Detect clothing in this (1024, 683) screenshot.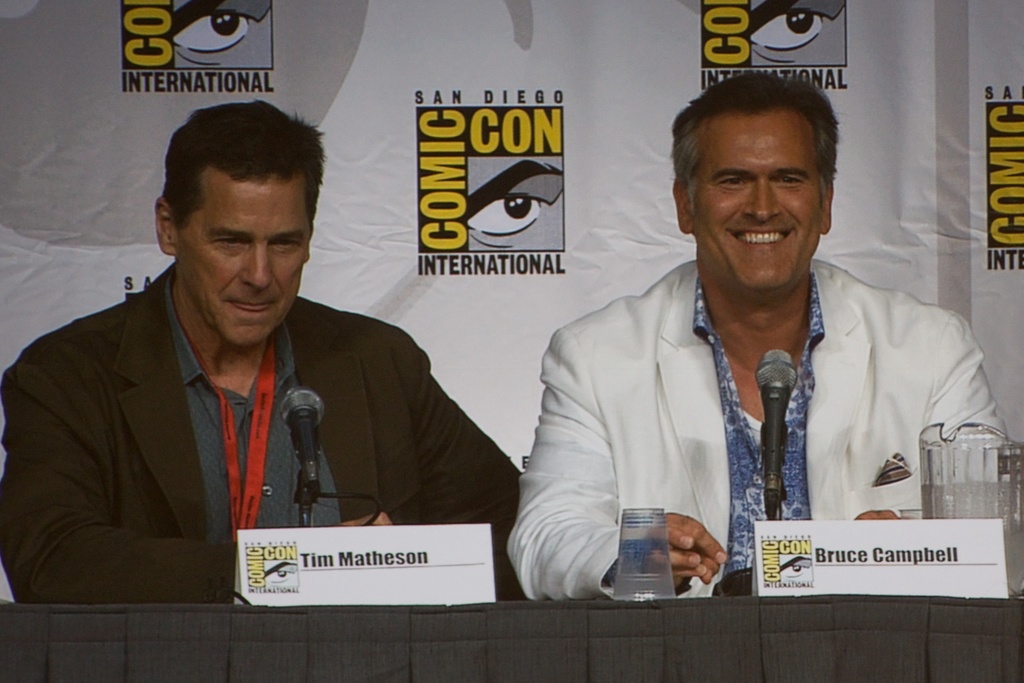
Detection: bbox(0, 294, 535, 593).
